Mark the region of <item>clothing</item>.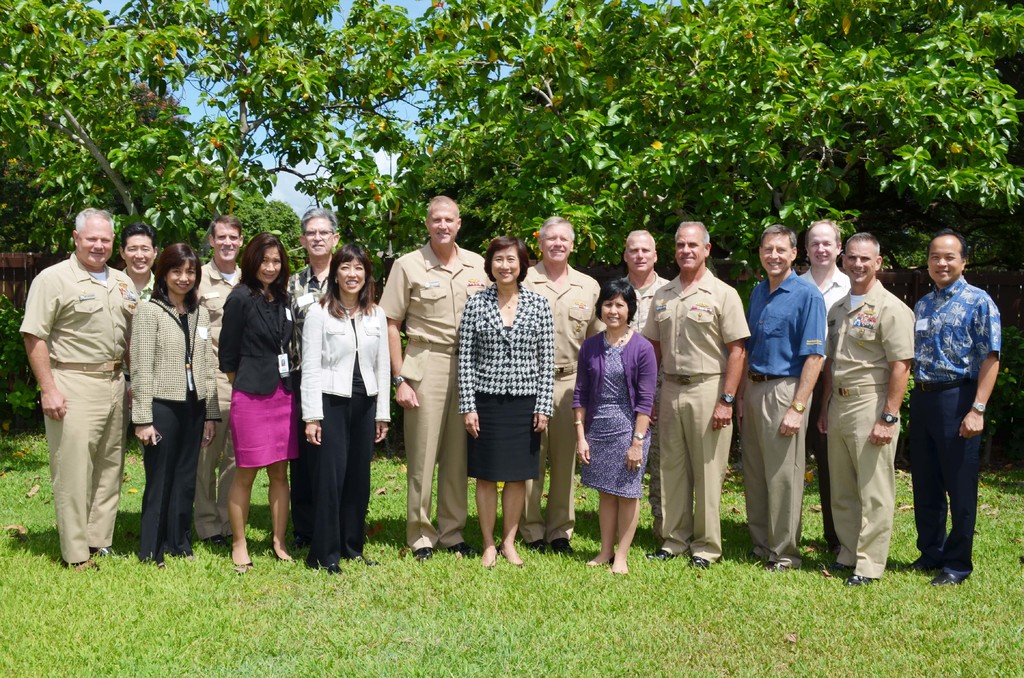
Region: select_region(572, 330, 653, 504).
